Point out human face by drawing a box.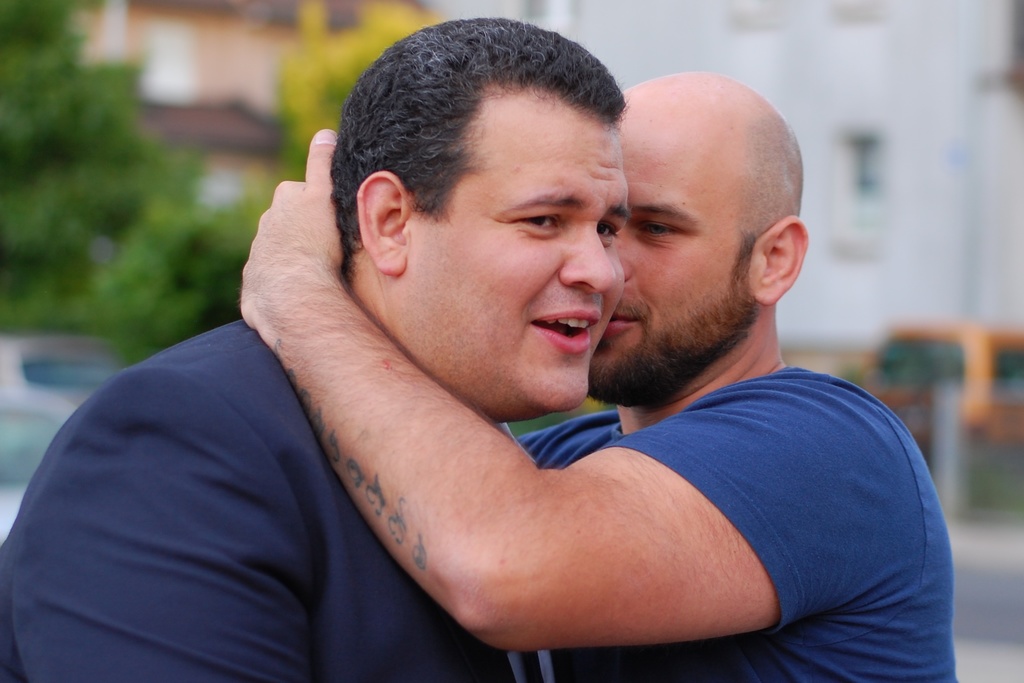
BBox(614, 95, 753, 400).
